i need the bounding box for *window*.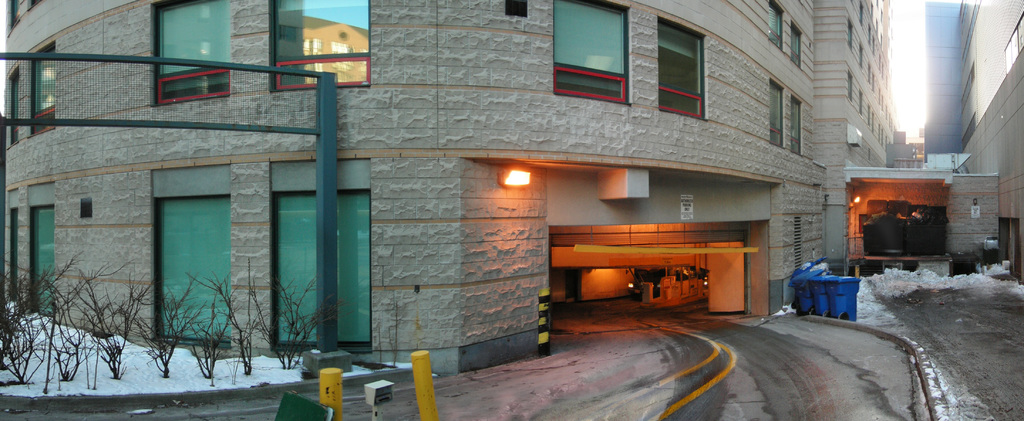
Here it is: rect(6, 66, 18, 146).
